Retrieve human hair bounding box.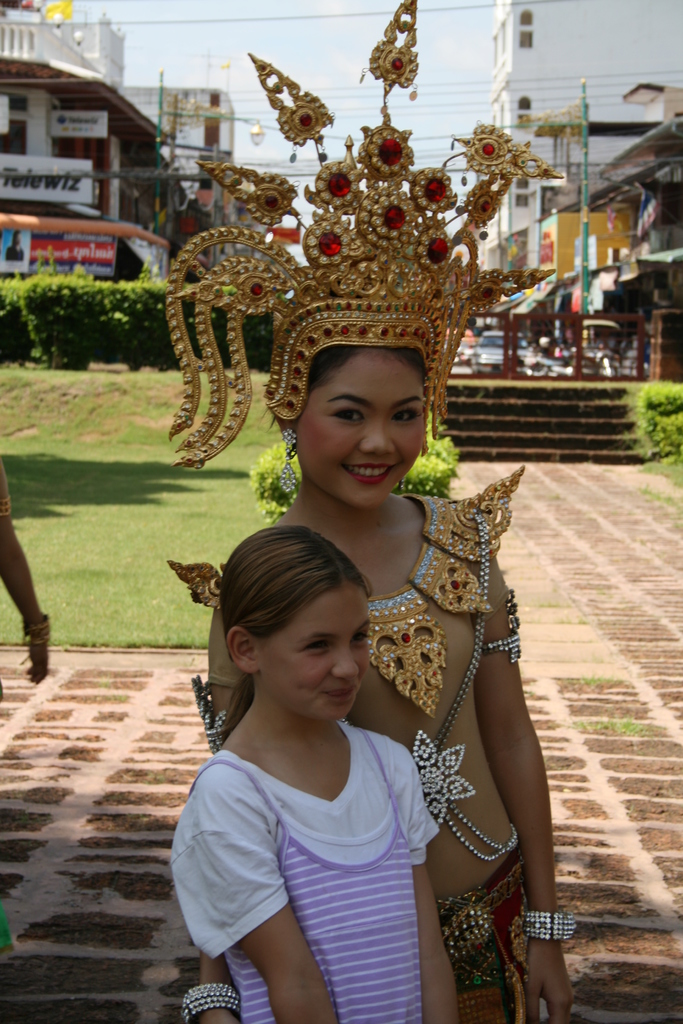
Bounding box: <box>302,343,432,397</box>.
